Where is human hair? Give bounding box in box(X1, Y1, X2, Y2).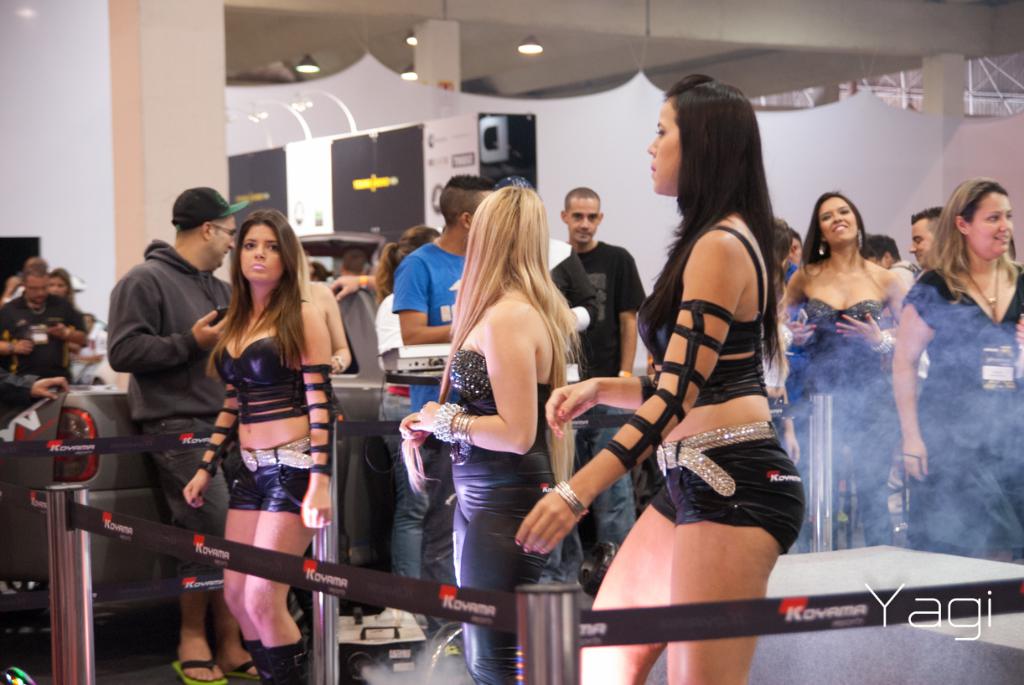
box(204, 210, 303, 390).
